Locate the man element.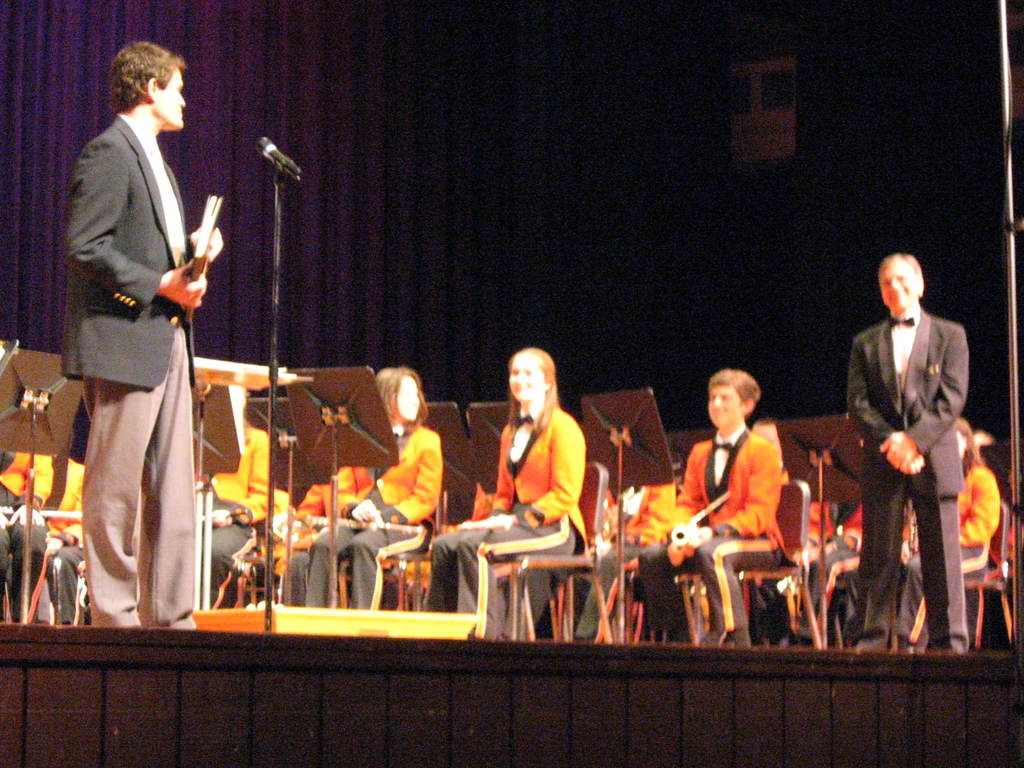
Element bbox: box(847, 252, 969, 652).
